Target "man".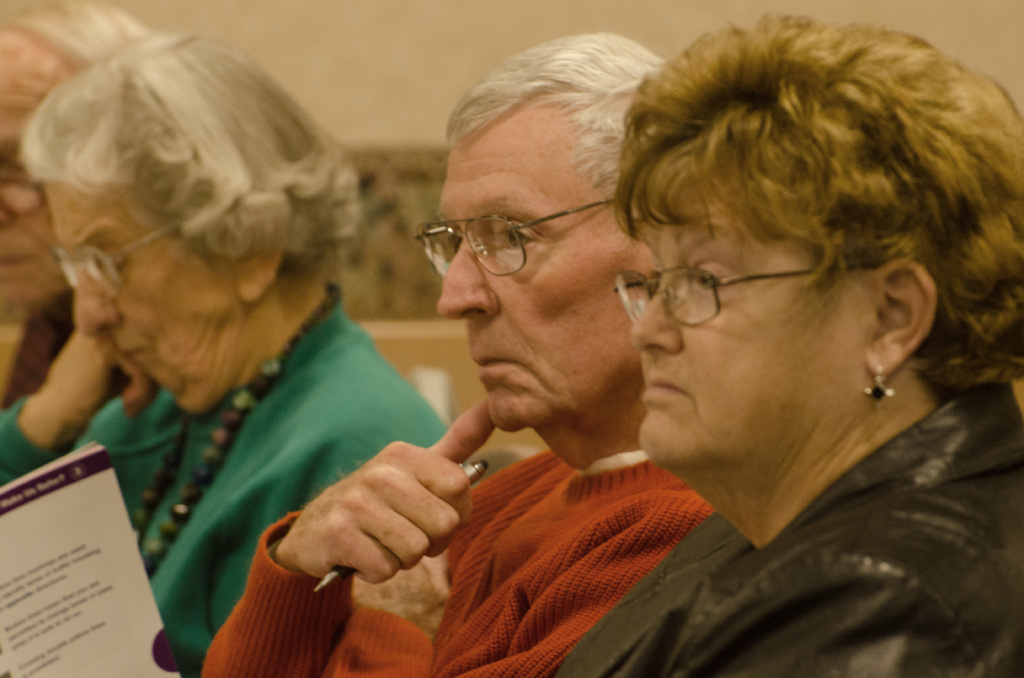
Target region: 43 56 637 652.
